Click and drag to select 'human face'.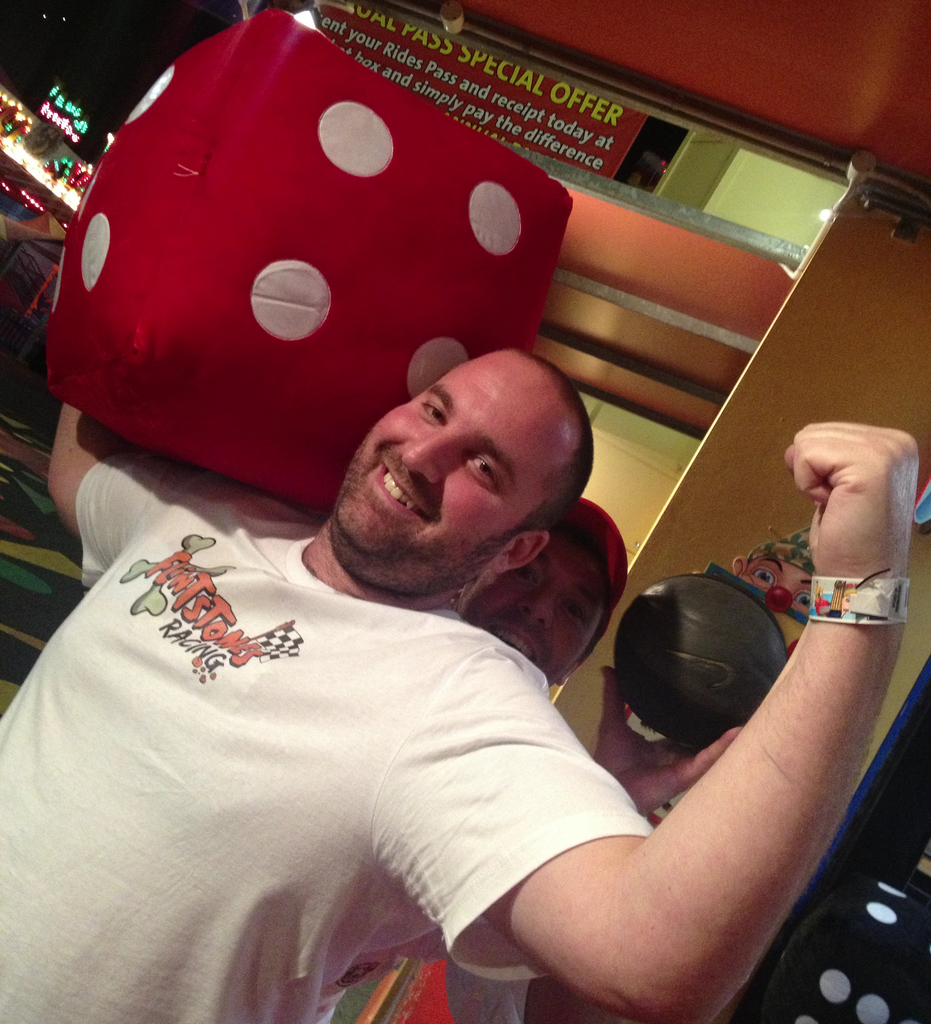
Selection: bbox(460, 536, 605, 683).
